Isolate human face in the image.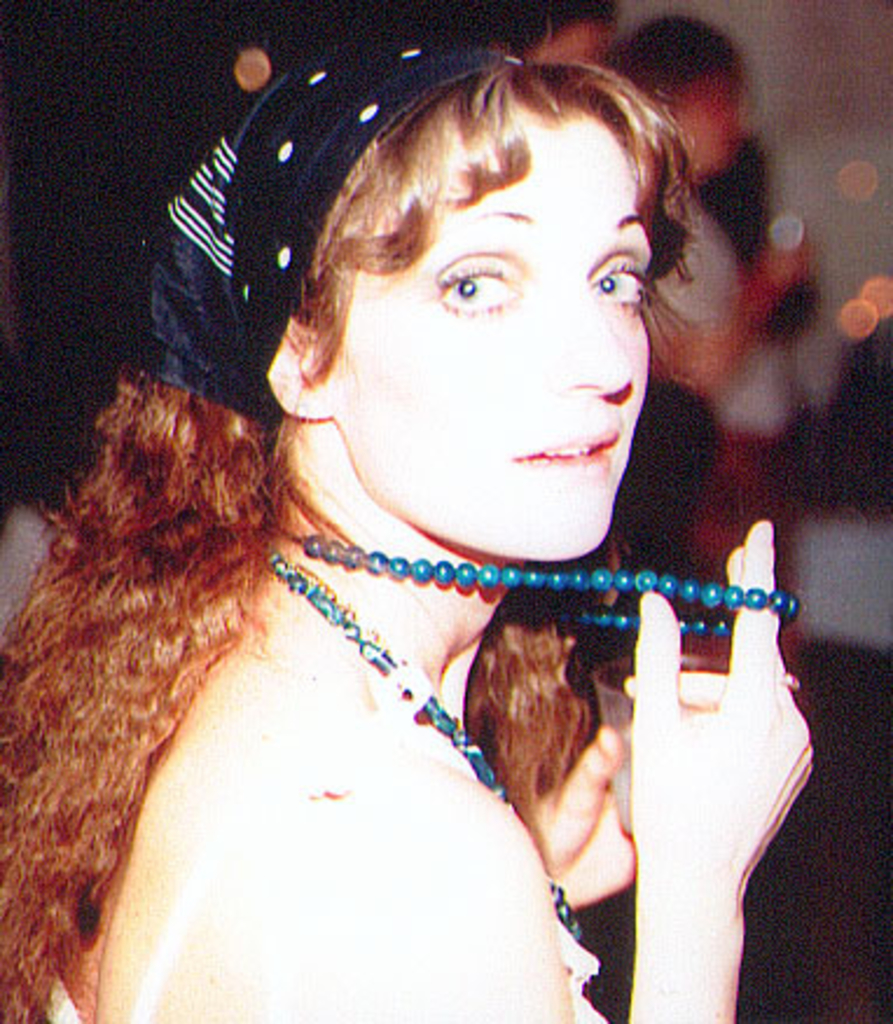
Isolated region: left=678, top=77, right=748, bottom=175.
